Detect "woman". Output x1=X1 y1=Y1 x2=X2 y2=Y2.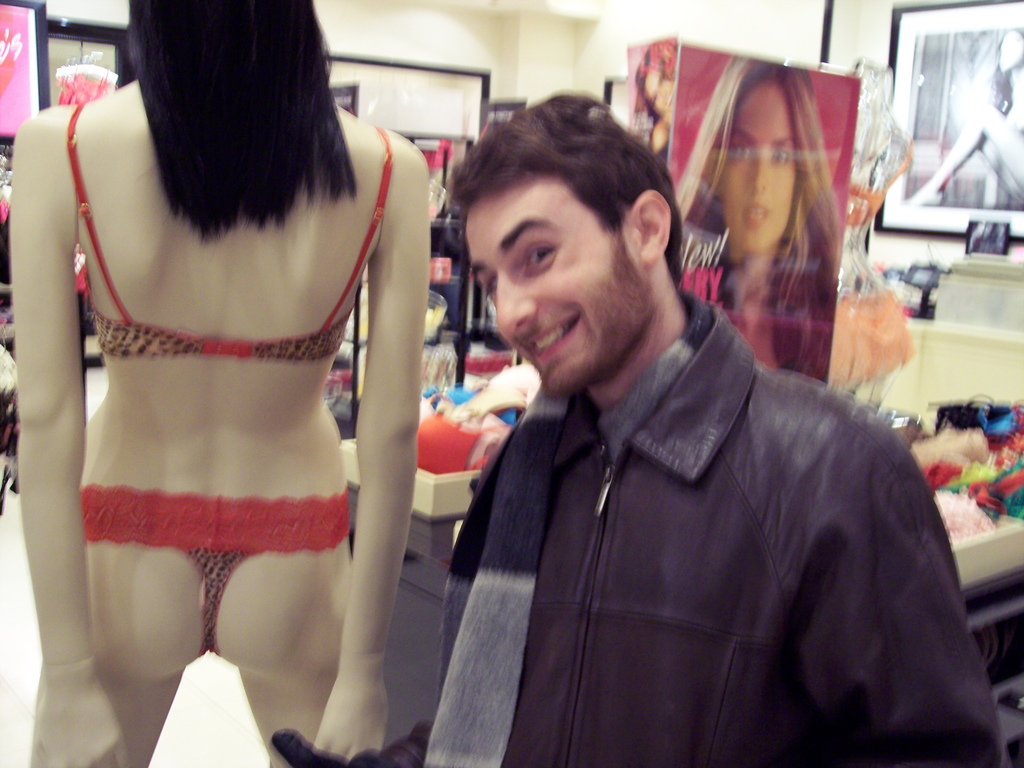
x1=0 y1=21 x2=481 y2=742.
